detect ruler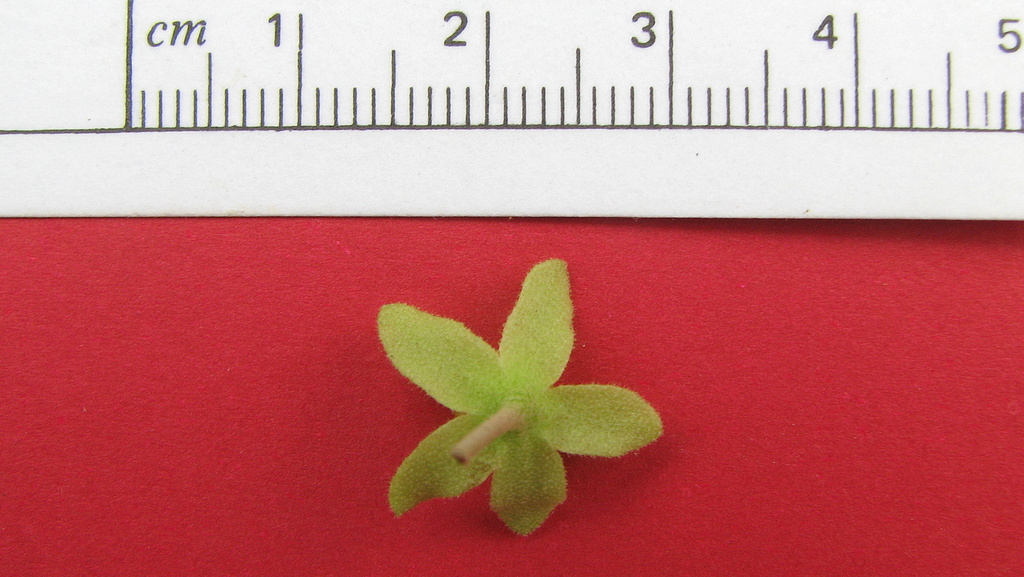
pyautogui.locateOnScreen(0, 0, 1023, 222)
